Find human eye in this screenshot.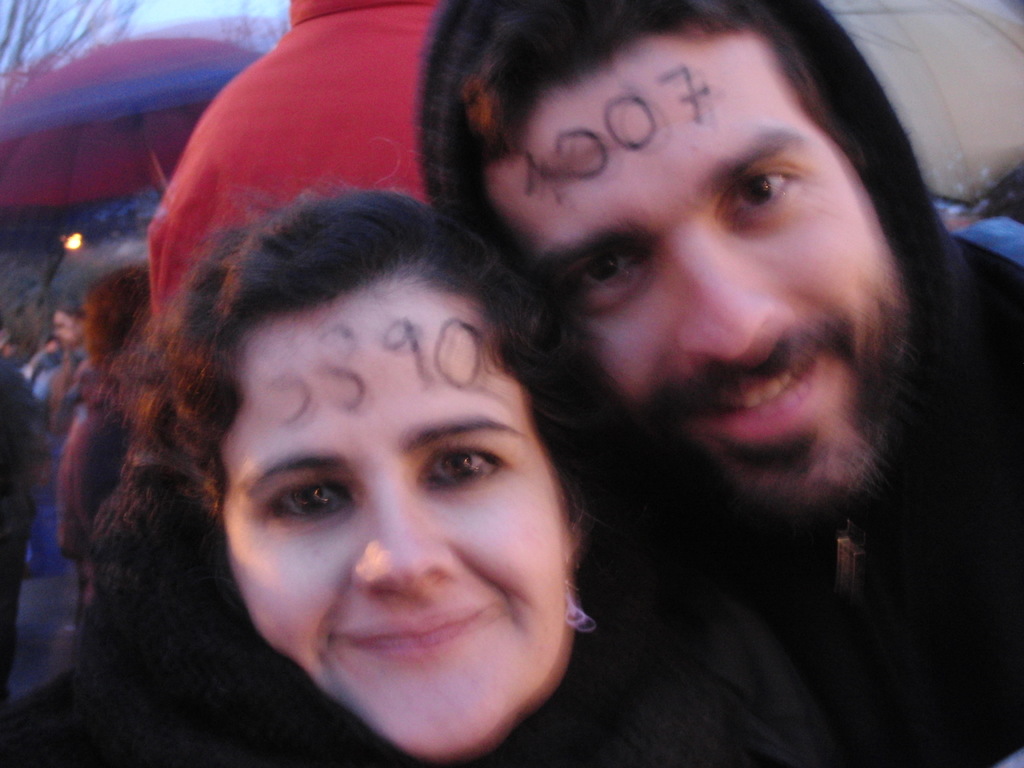
The bounding box for human eye is Rect(568, 248, 653, 312).
